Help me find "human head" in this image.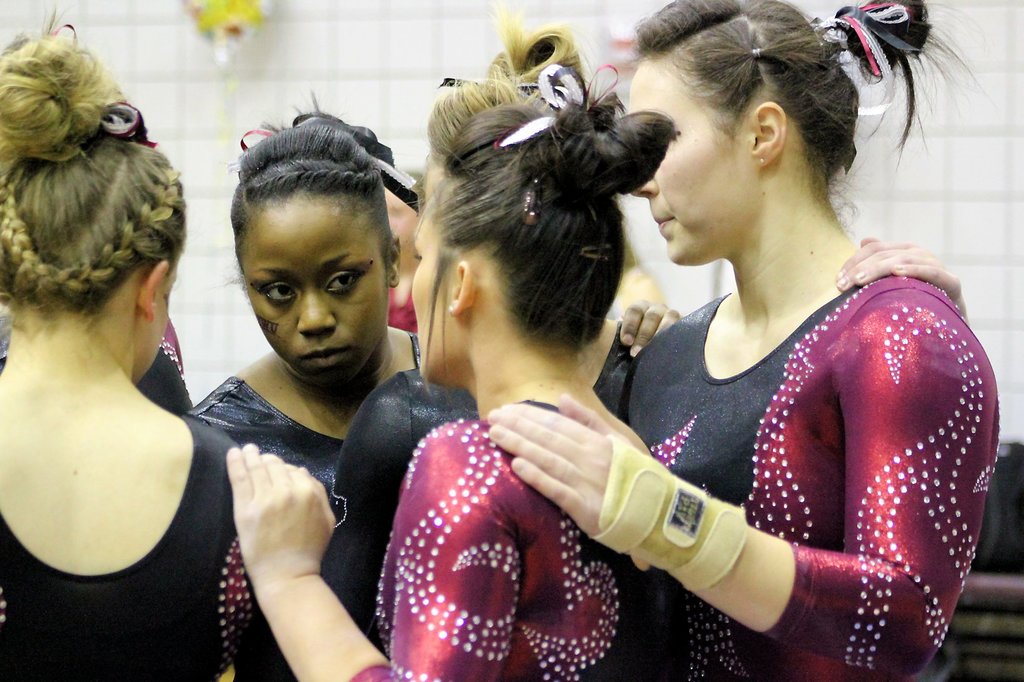
Found it: crop(410, 1, 676, 395).
